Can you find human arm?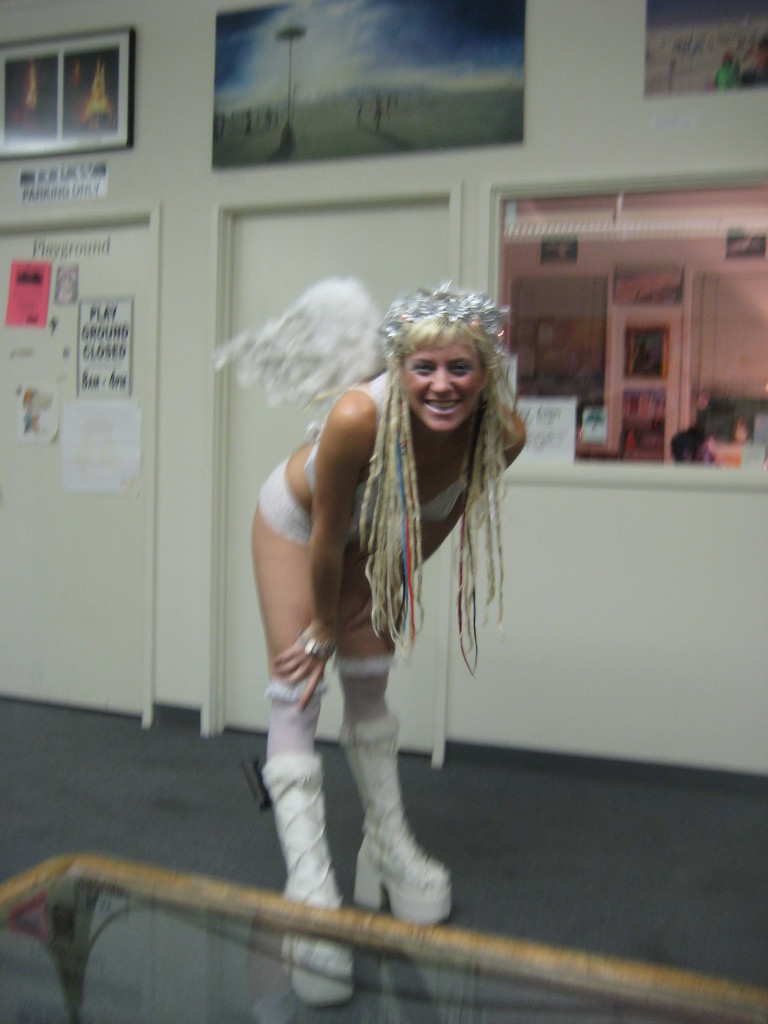
Yes, bounding box: bbox=[268, 409, 532, 682].
